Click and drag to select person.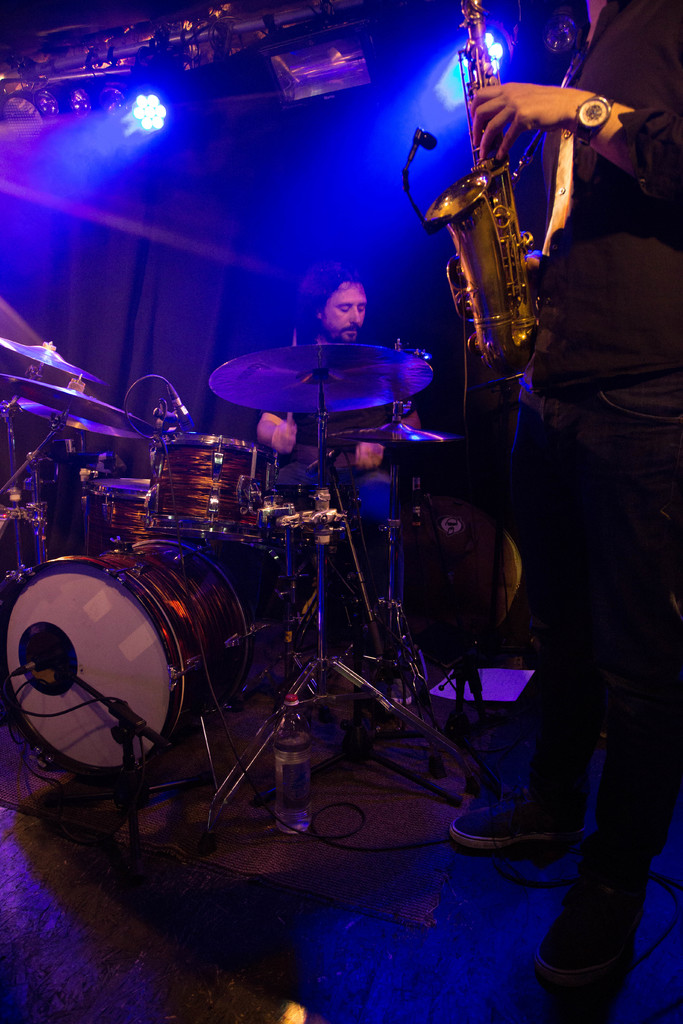
Selection: 252:266:404:580.
